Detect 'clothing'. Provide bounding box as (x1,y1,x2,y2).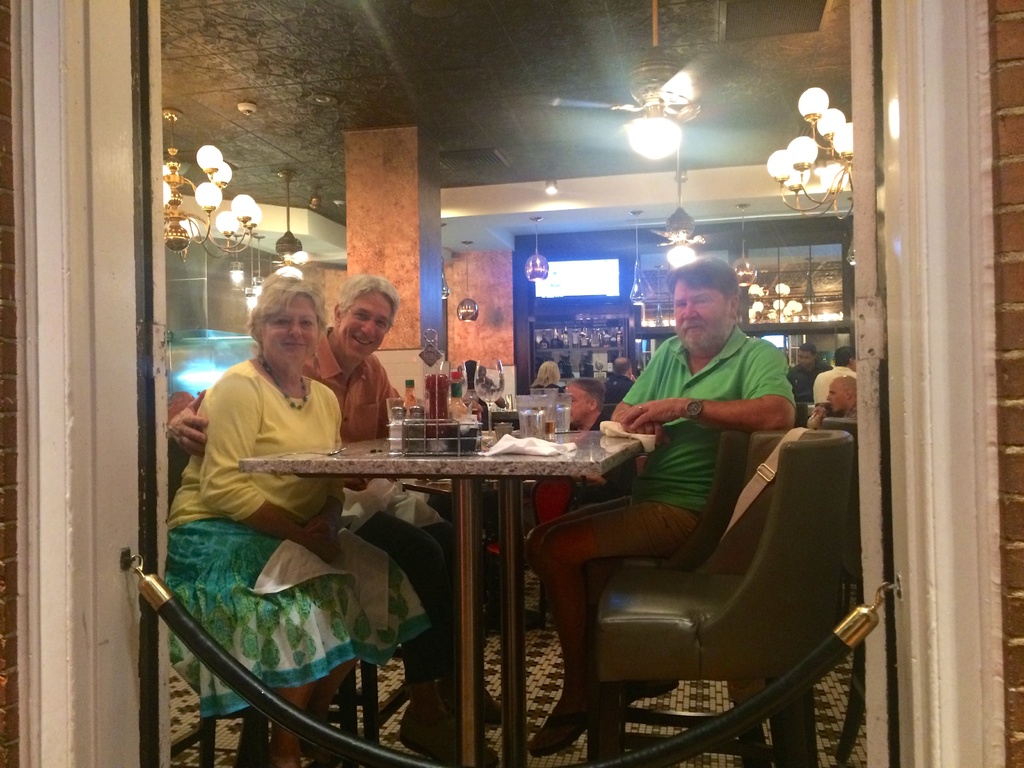
(785,360,833,403).
